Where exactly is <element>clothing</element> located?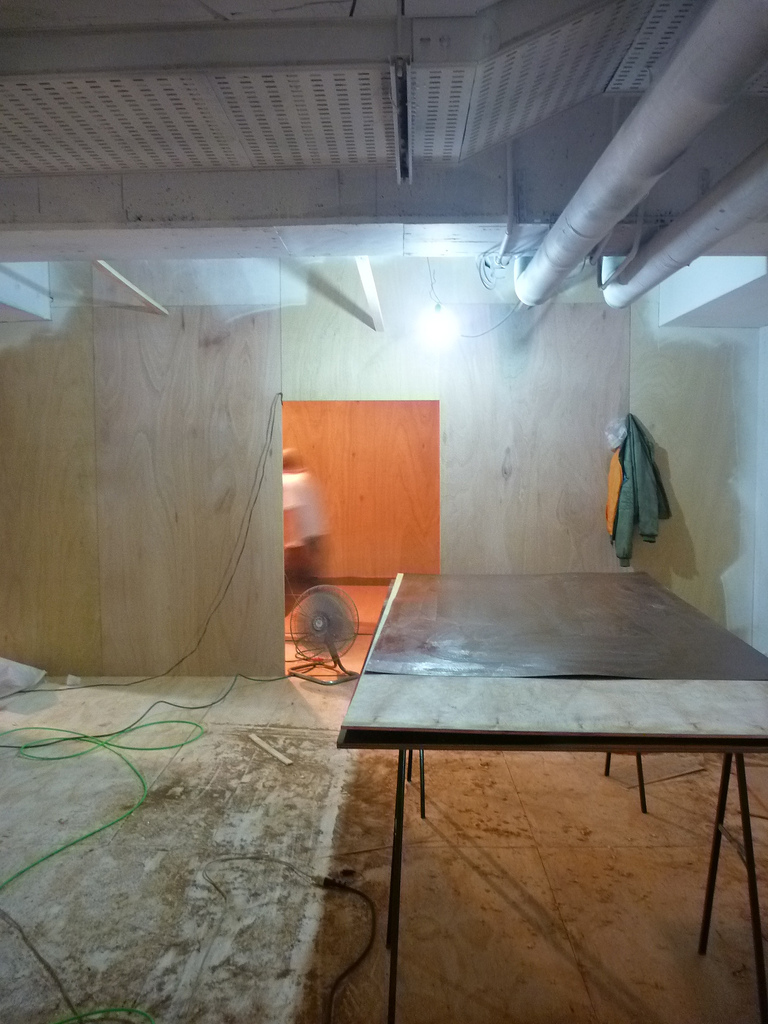
Its bounding box is x1=594, y1=398, x2=696, y2=558.
